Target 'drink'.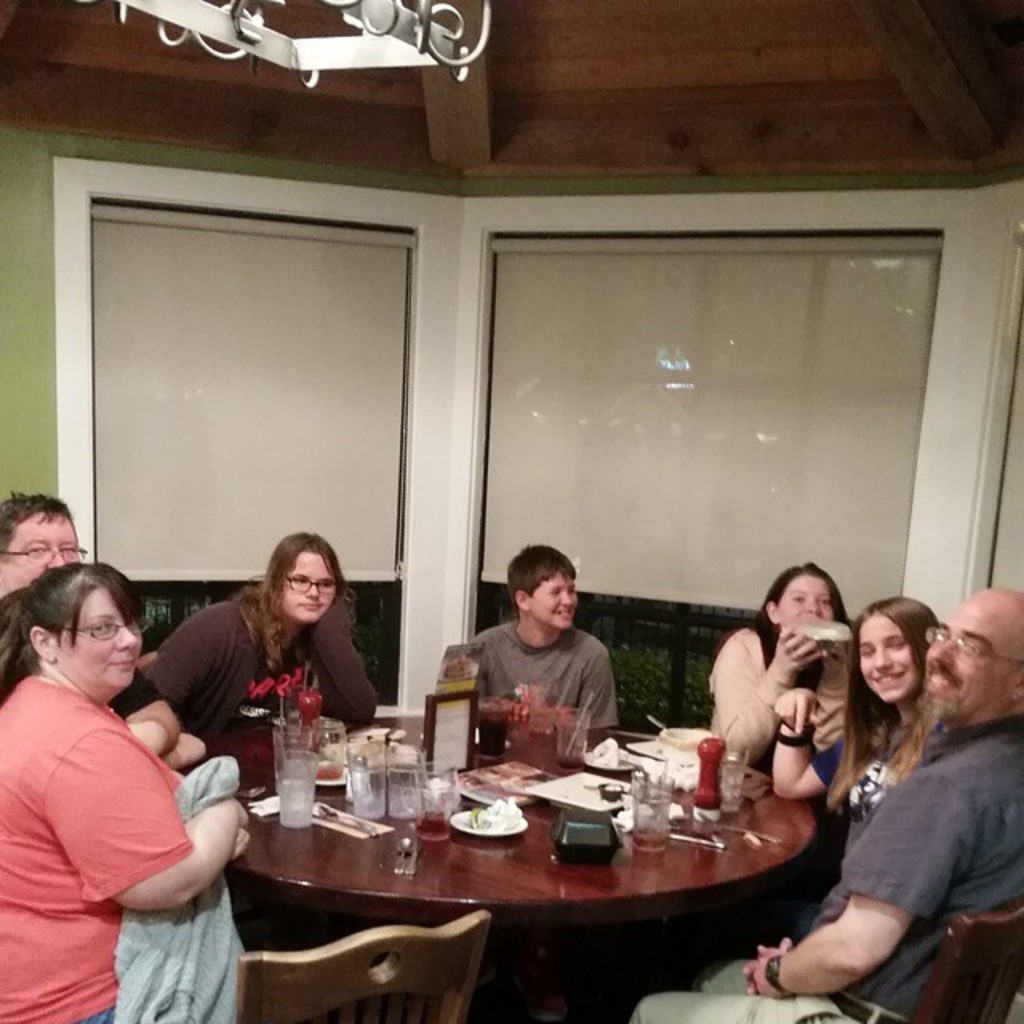
Target region: bbox(272, 770, 314, 819).
